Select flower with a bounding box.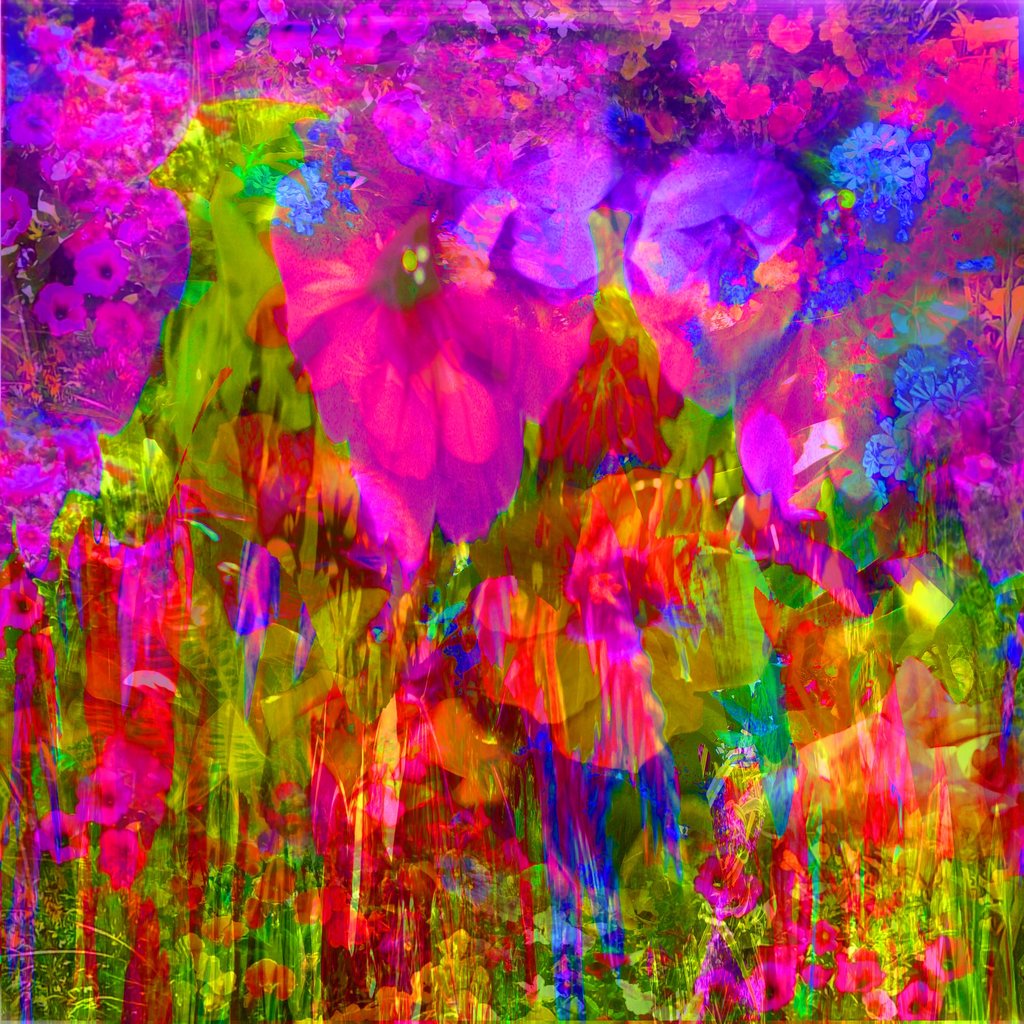
739,951,804,1007.
